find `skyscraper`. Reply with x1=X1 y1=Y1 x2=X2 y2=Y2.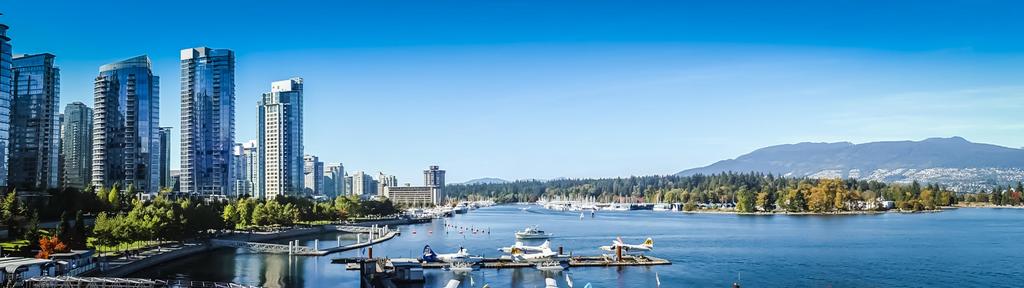
x1=233 y1=145 x2=257 y2=206.
